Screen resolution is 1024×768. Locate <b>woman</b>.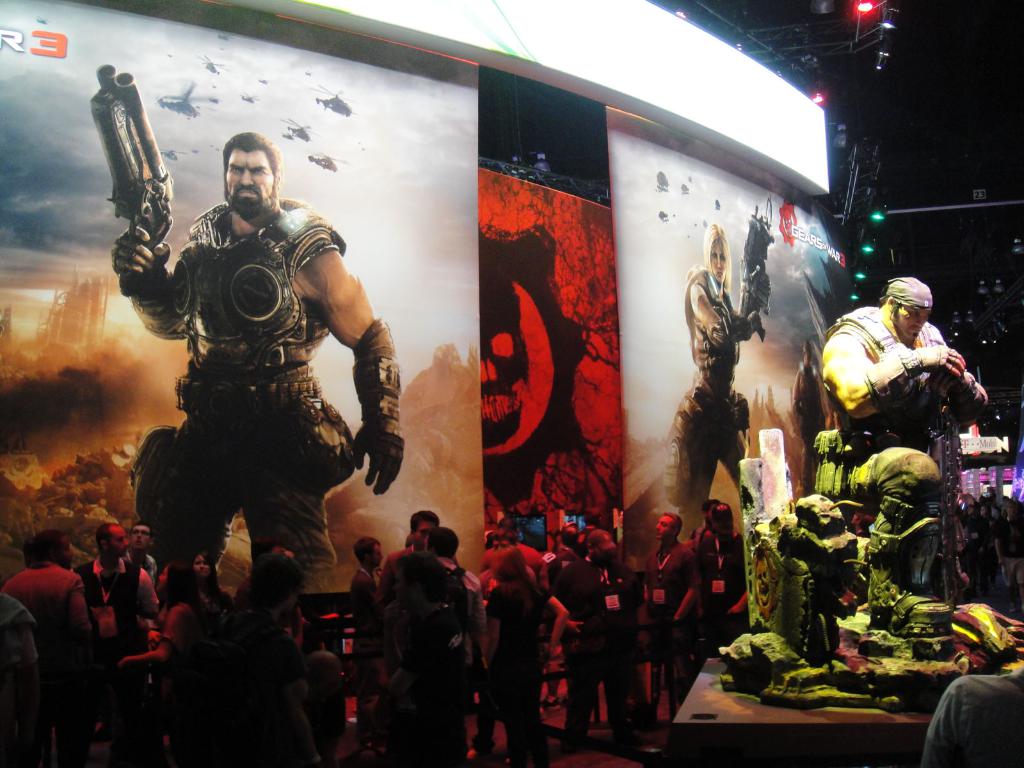
pyautogui.locateOnScreen(482, 545, 569, 767).
